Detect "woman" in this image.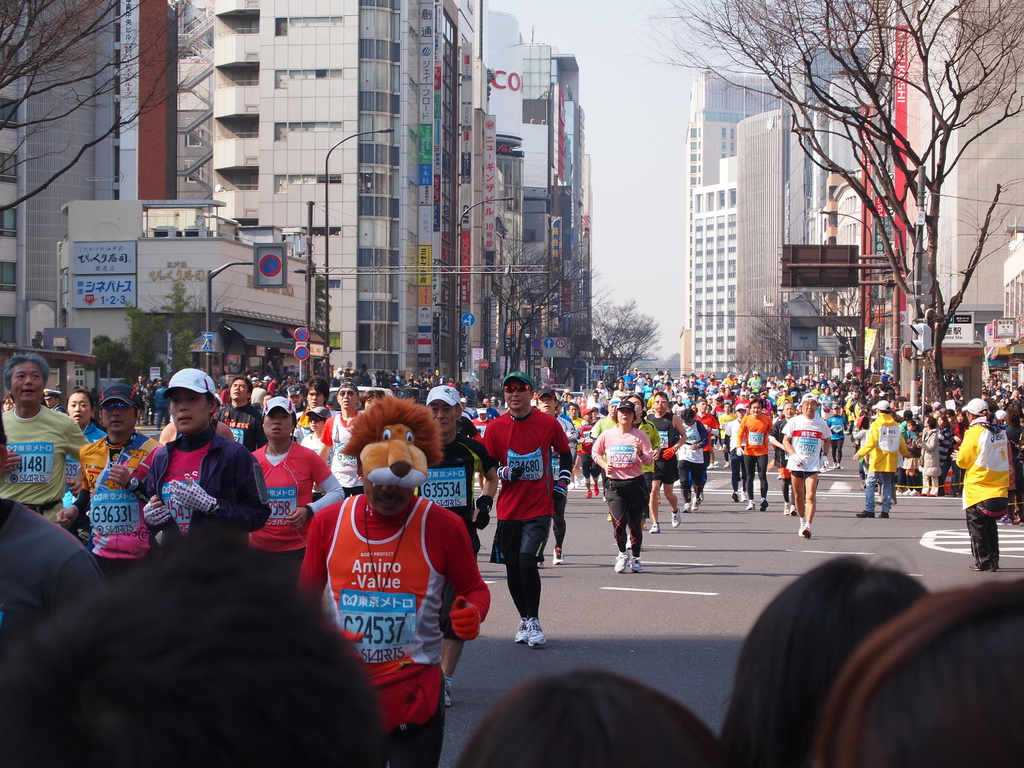
Detection: 936 413 956 478.
